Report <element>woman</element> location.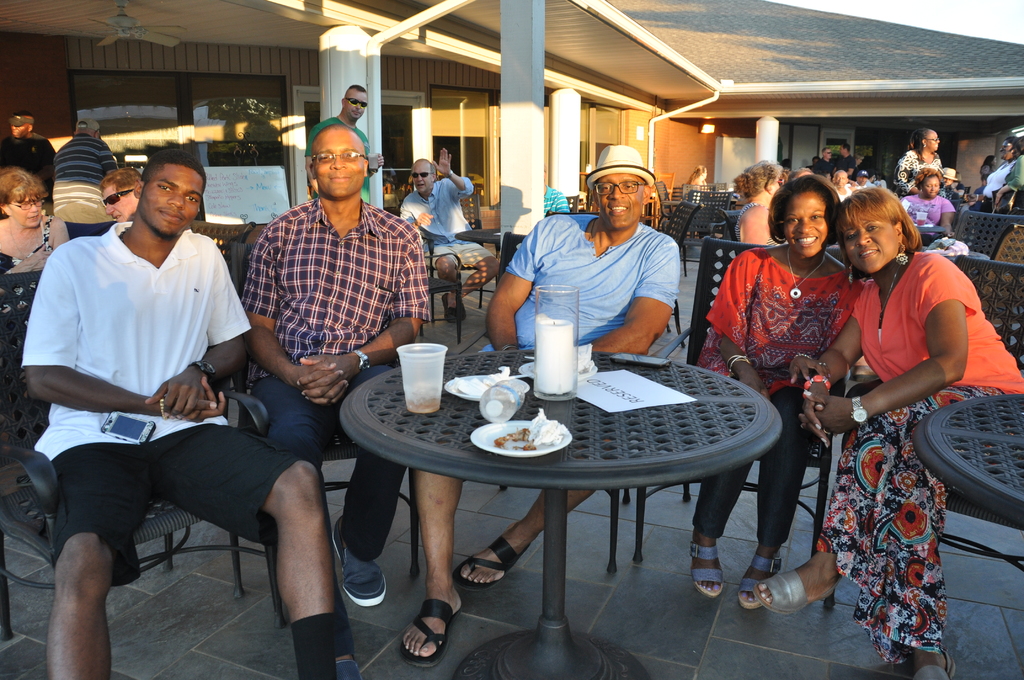
Report: [x1=895, y1=127, x2=950, y2=200].
